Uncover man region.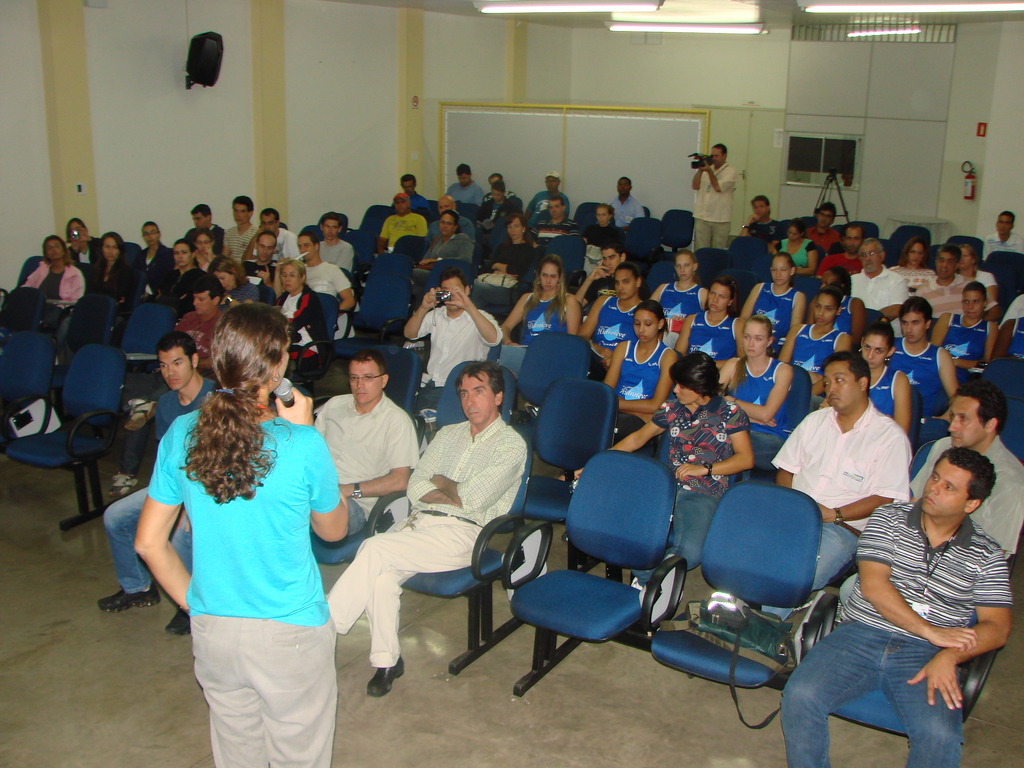
Uncovered: [402, 271, 502, 408].
